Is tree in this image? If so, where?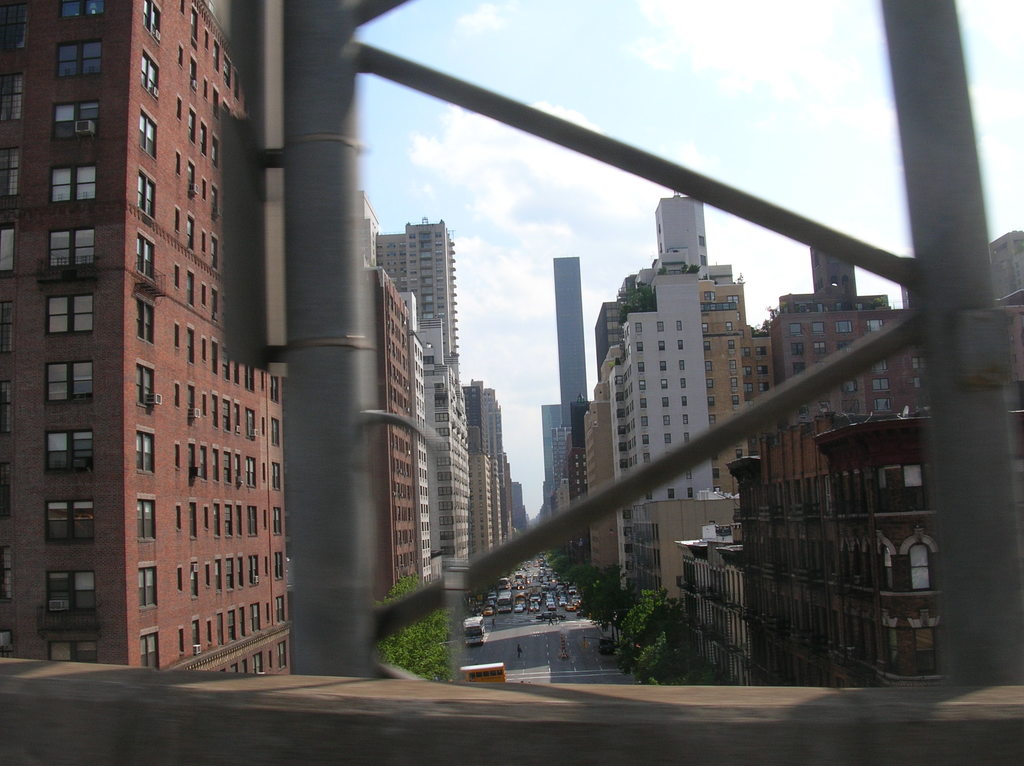
Yes, at locate(380, 572, 469, 674).
